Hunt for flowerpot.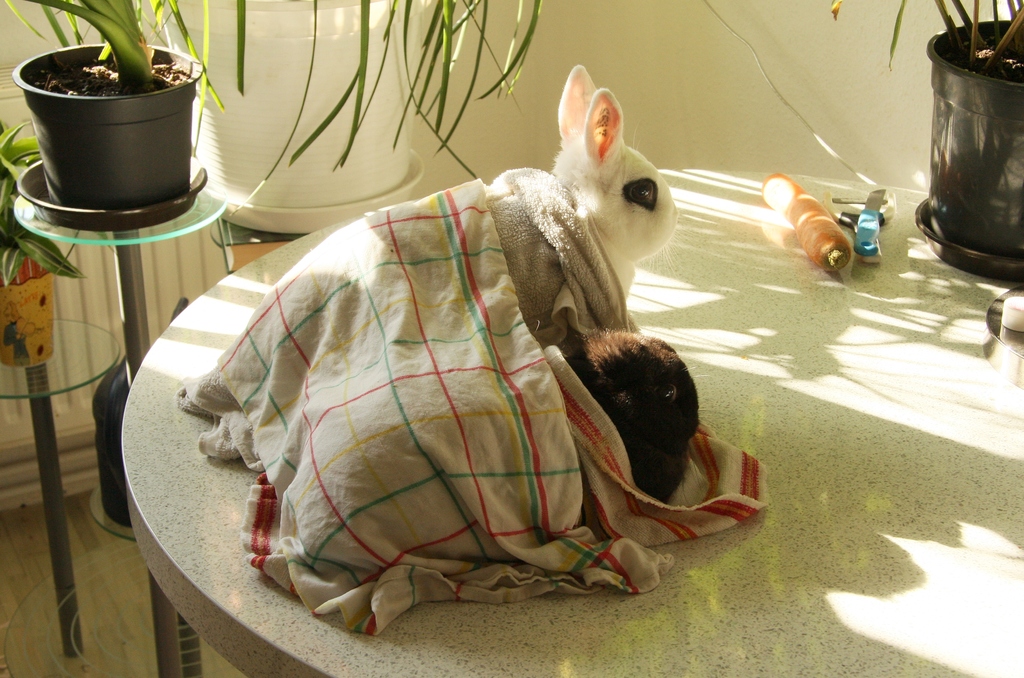
Hunted down at detection(12, 40, 206, 222).
